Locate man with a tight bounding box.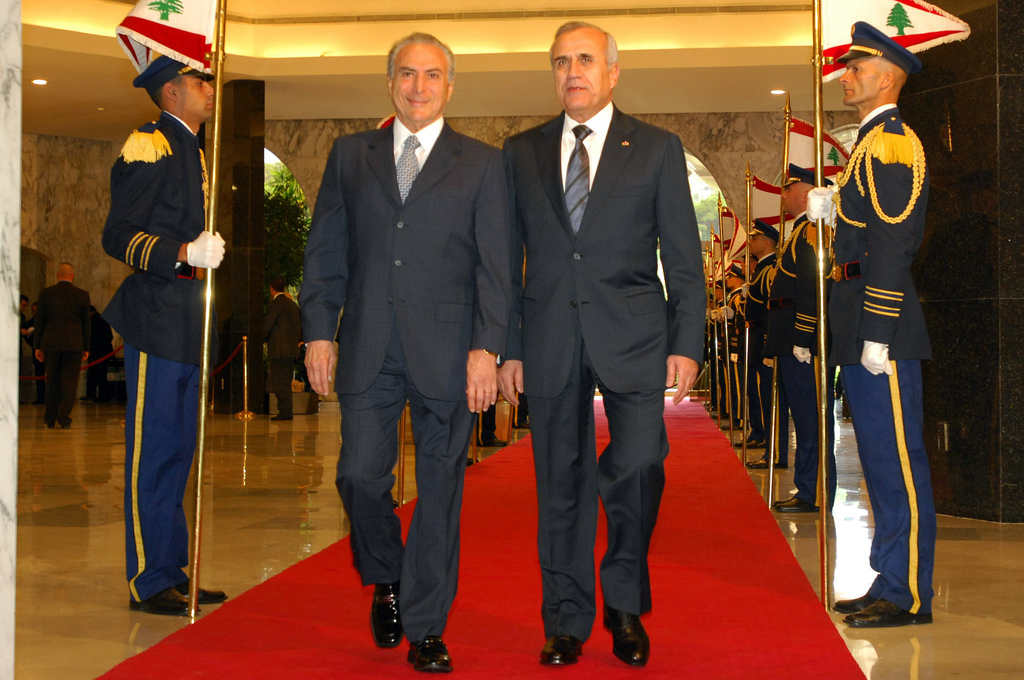
x1=710, y1=261, x2=758, y2=434.
